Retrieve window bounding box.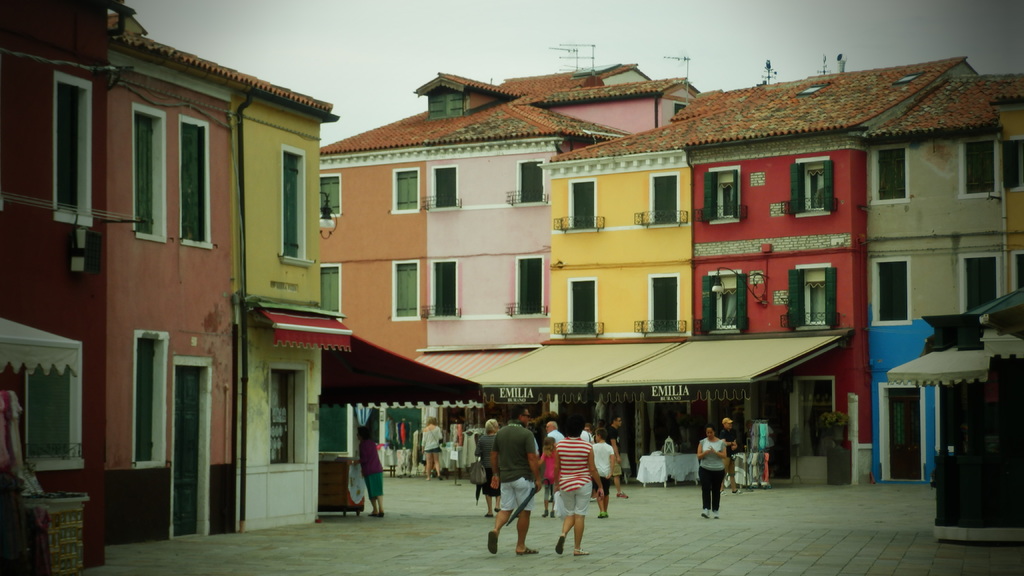
Bounding box: [567, 179, 596, 230].
